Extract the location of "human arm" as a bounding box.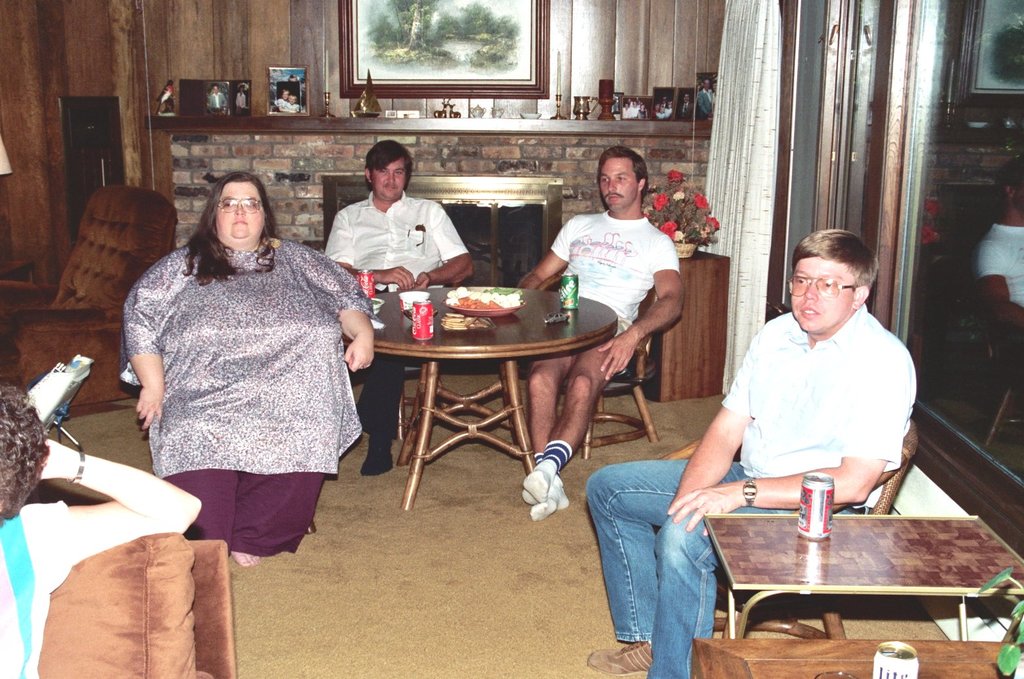
<bbox>29, 435, 202, 566</bbox>.
